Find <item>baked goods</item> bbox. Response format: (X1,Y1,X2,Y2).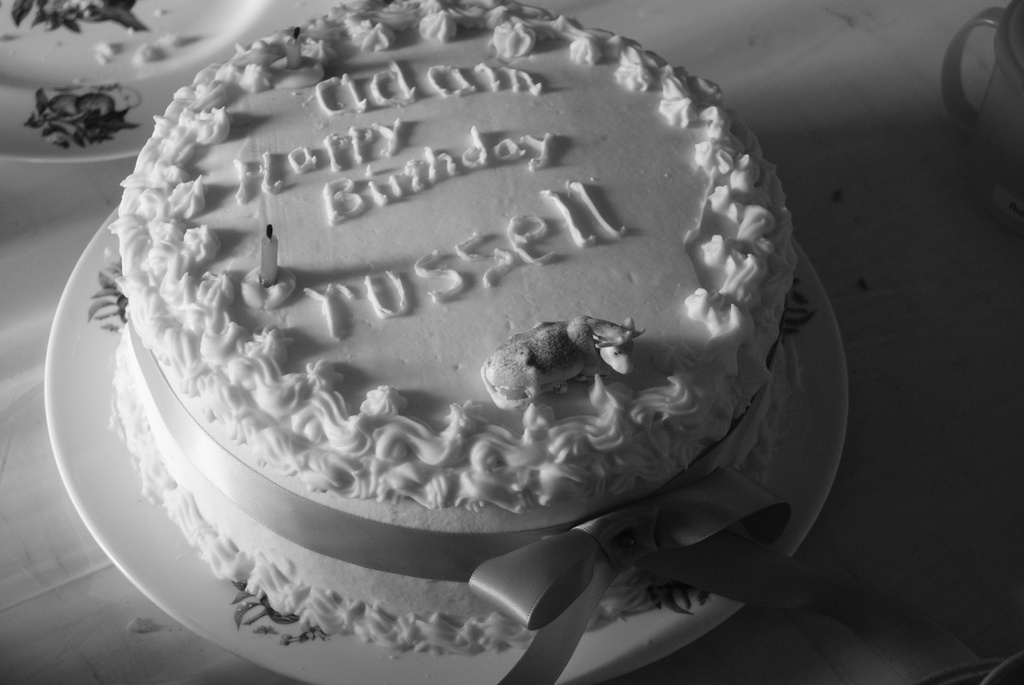
(107,0,801,659).
